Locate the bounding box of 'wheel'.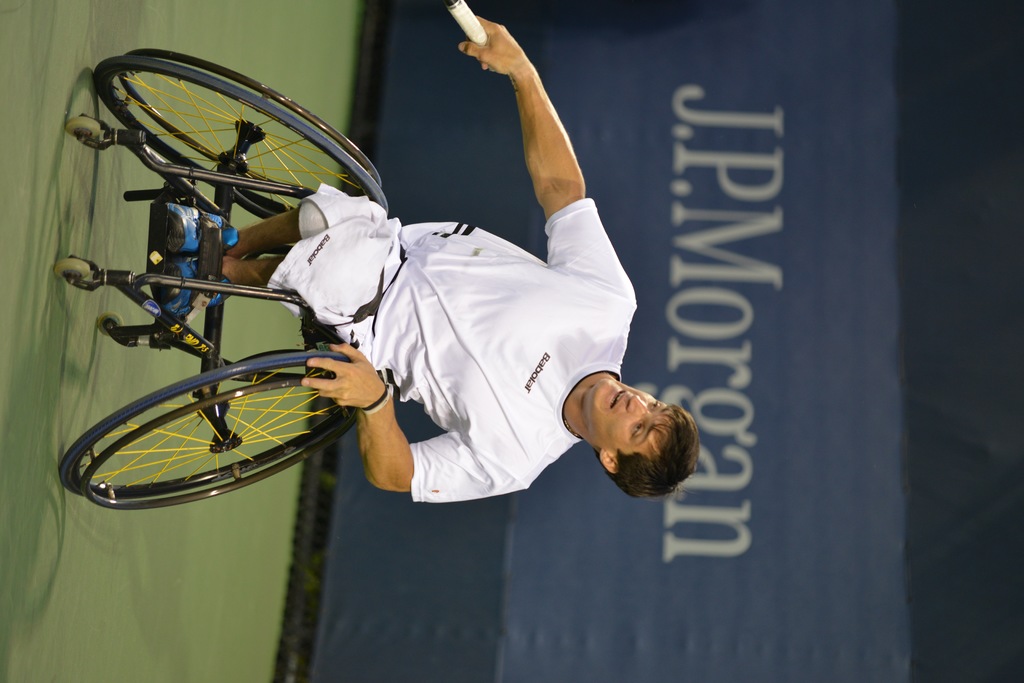
Bounding box: locate(93, 42, 381, 225).
